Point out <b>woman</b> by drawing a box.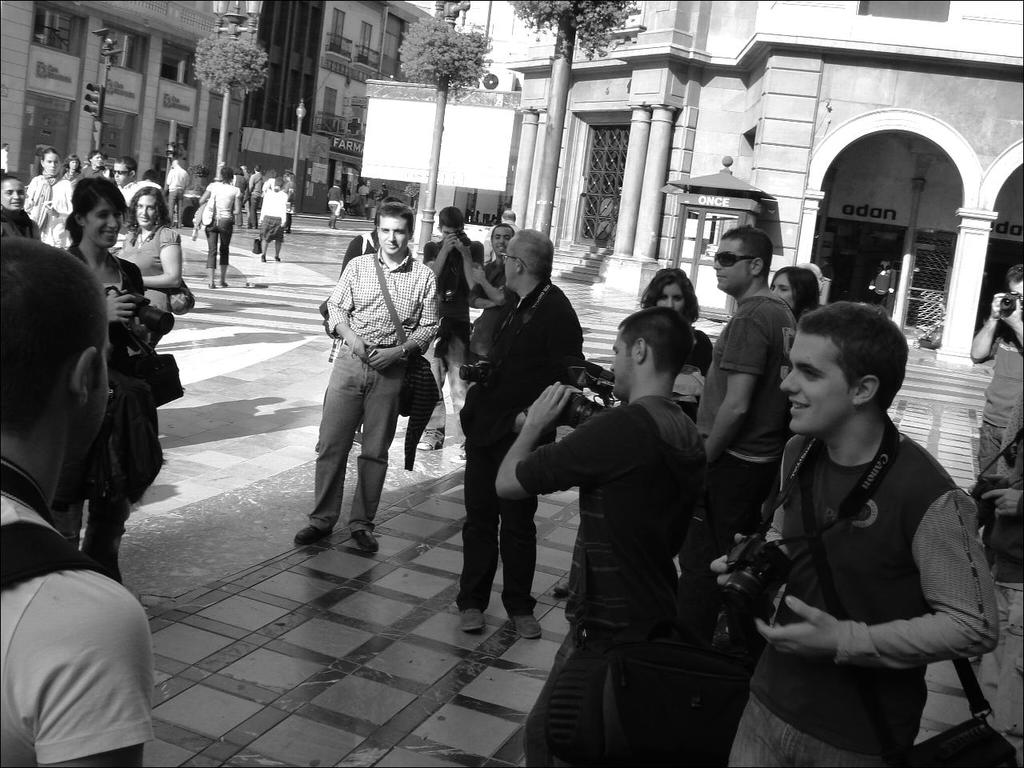
l=374, t=182, r=389, b=202.
